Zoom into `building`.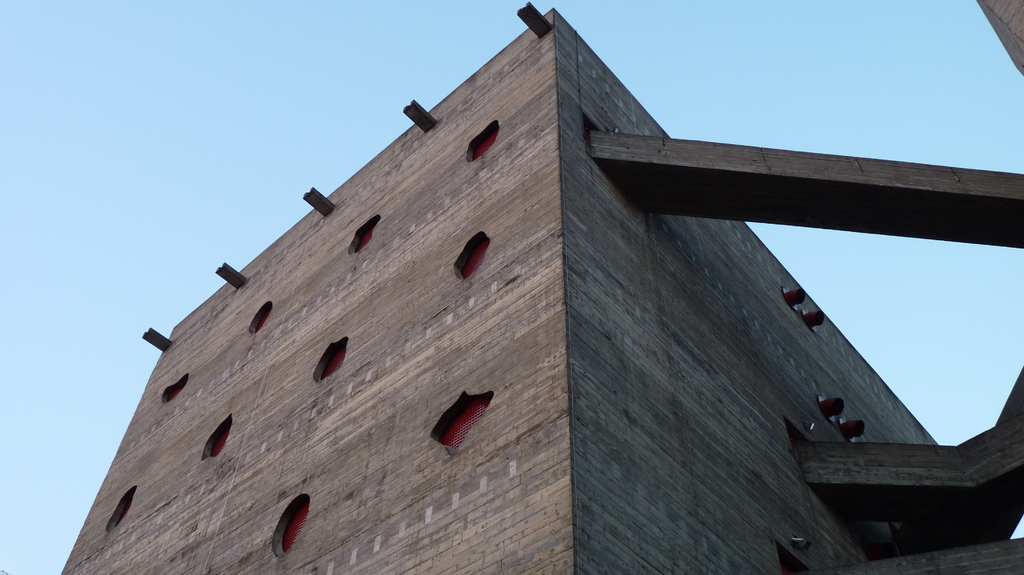
Zoom target: bbox(61, 0, 1023, 574).
